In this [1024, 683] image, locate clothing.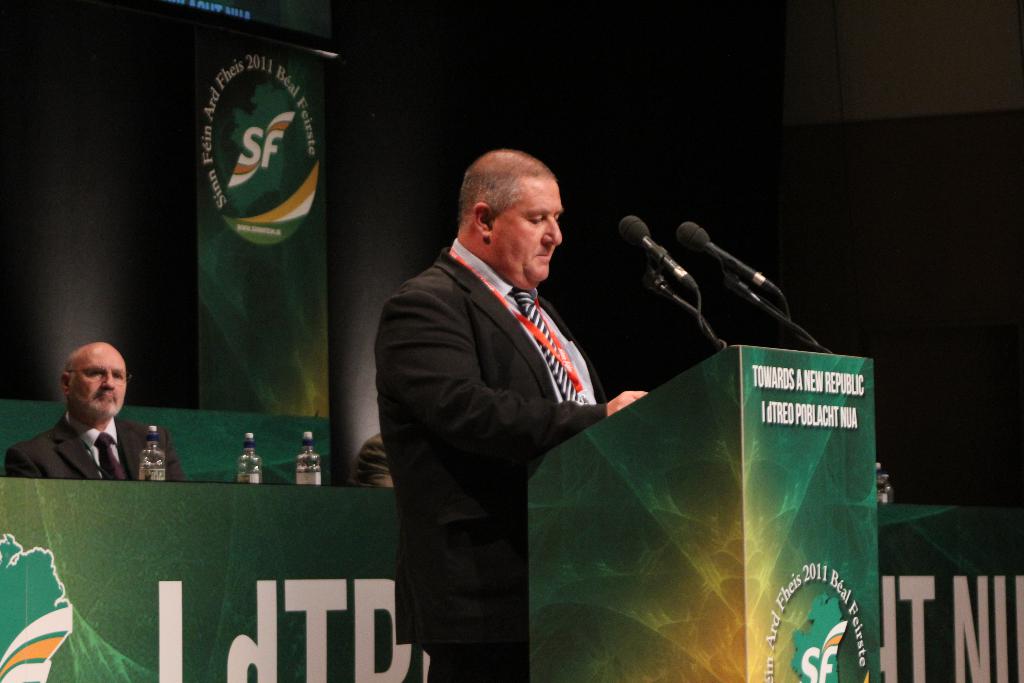
Bounding box: 385:181:650:666.
